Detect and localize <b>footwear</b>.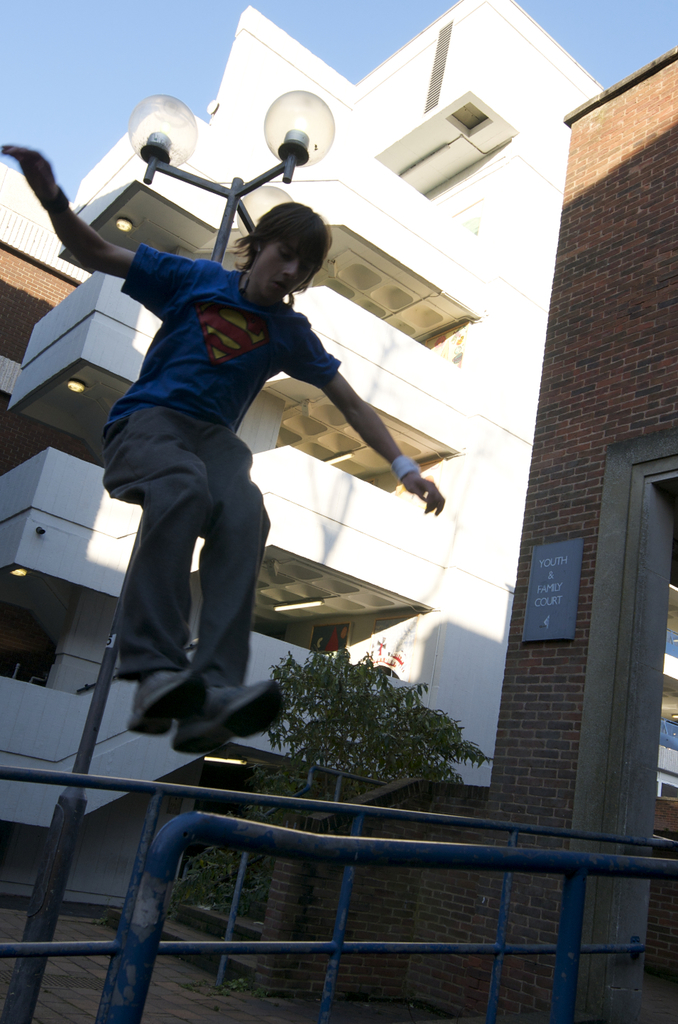
Localized at [x1=131, y1=659, x2=197, y2=744].
